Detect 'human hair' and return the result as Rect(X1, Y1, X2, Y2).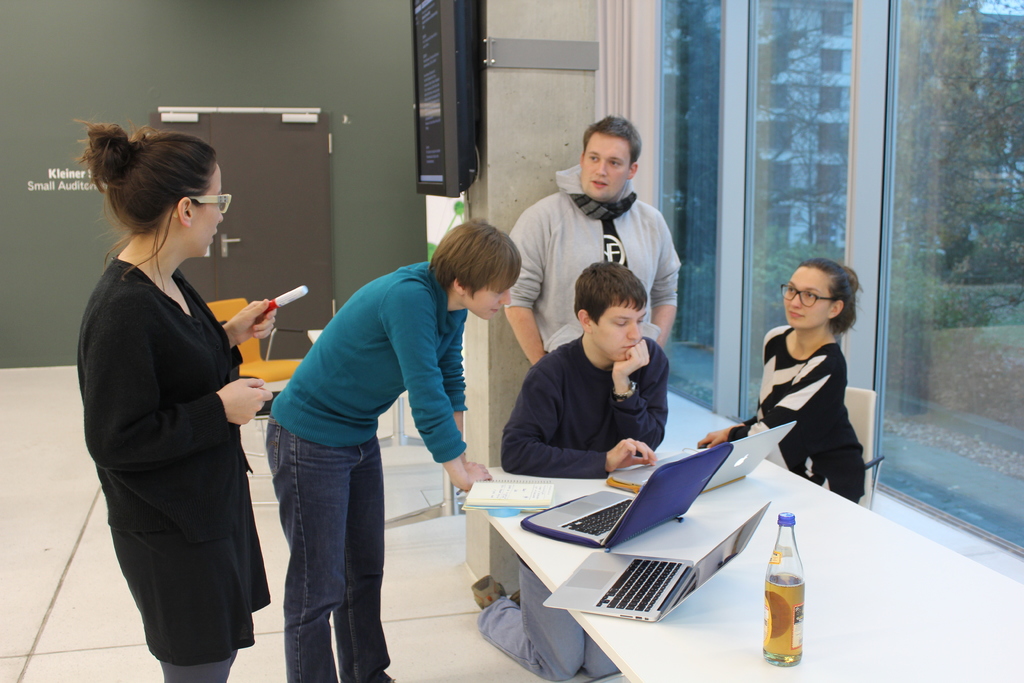
Rect(429, 216, 525, 293).
